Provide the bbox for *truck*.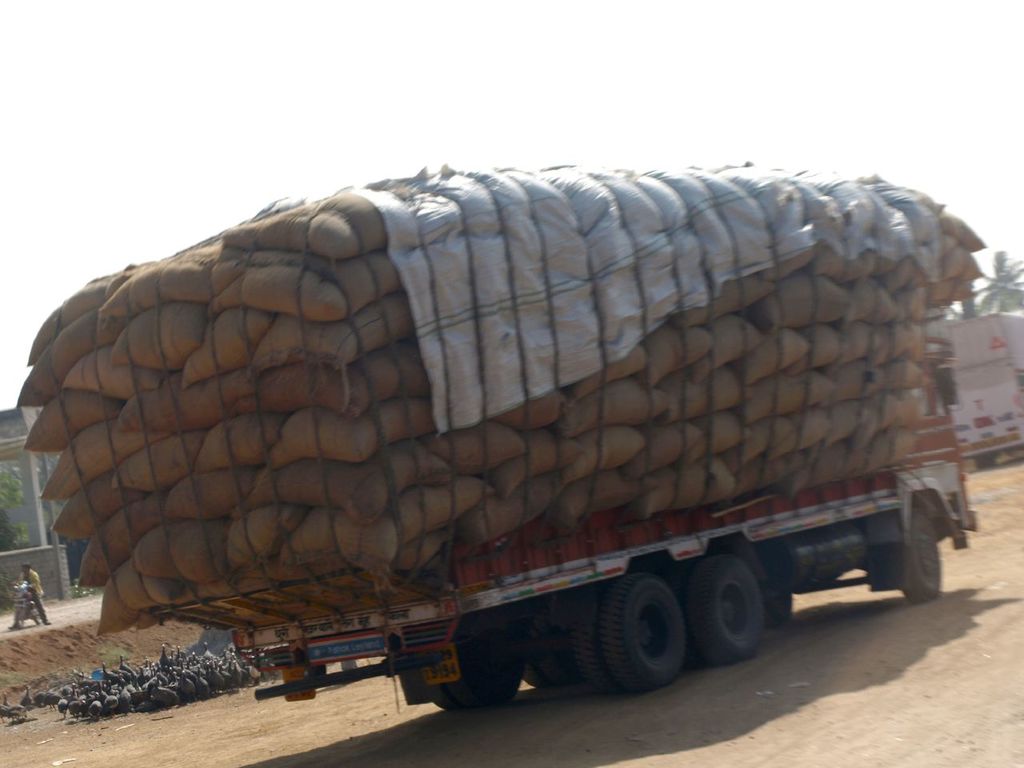
left=130, top=306, right=988, bottom=726.
